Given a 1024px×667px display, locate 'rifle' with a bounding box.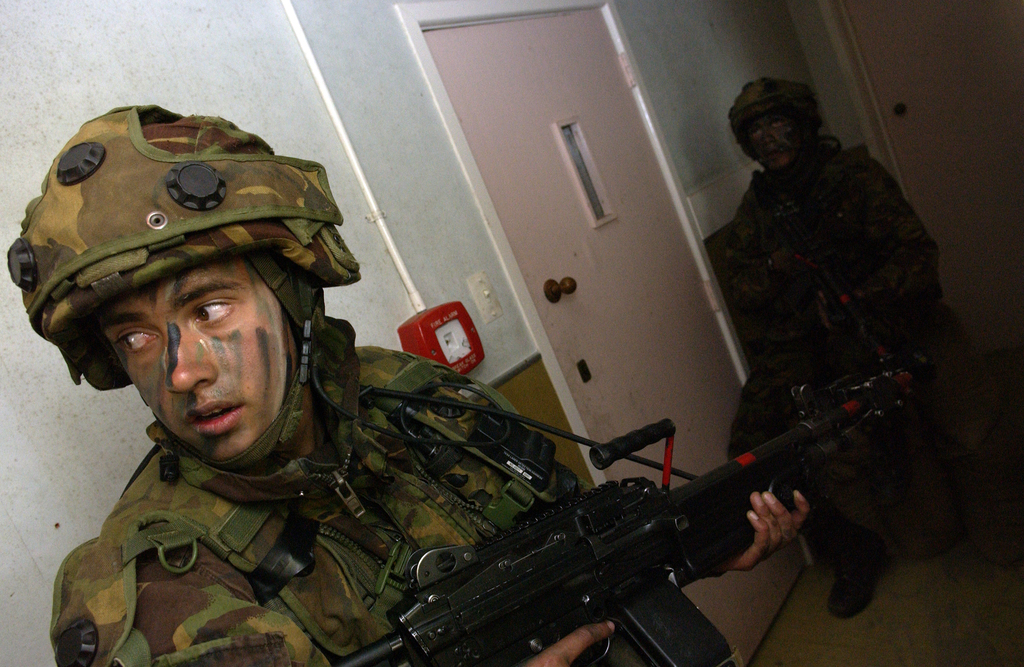
Located: [x1=317, y1=399, x2=902, y2=666].
